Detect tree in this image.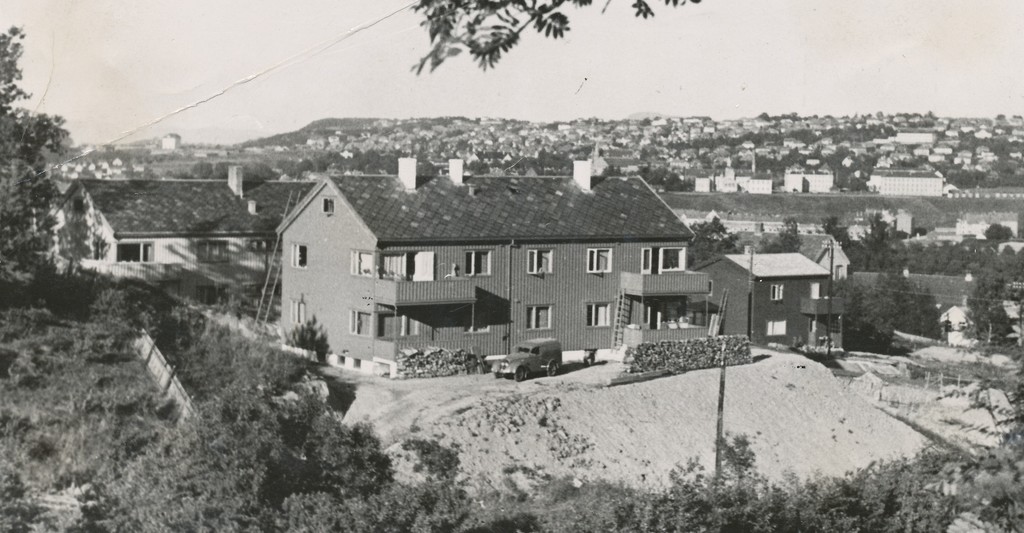
Detection: rect(4, 64, 82, 296).
